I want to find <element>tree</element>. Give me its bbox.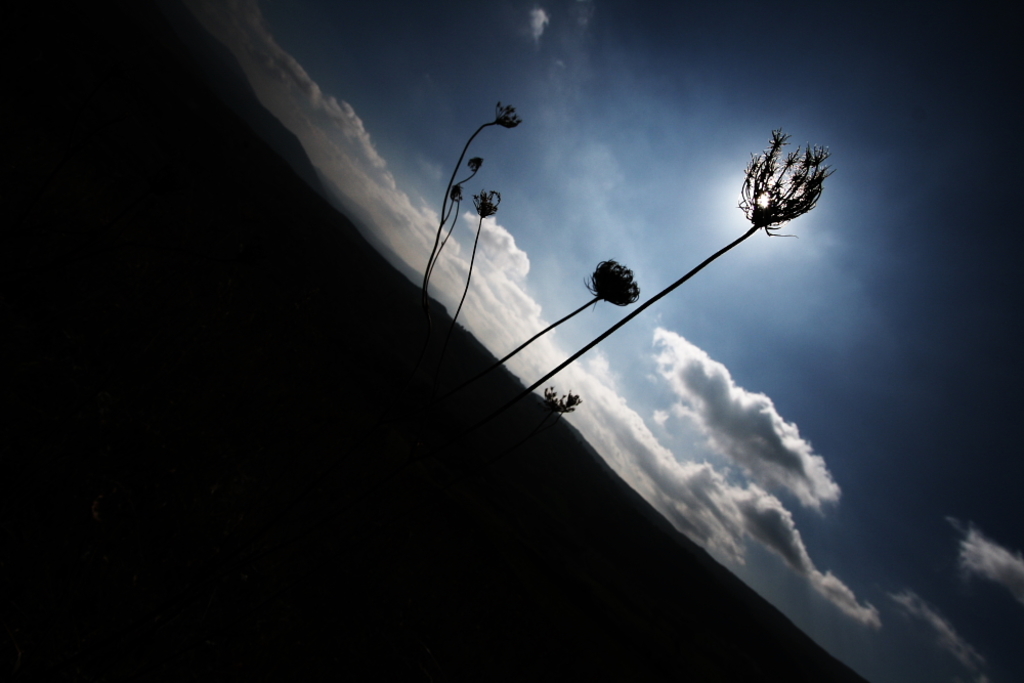
x1=496 y1=254 x2=640 y2=365.
